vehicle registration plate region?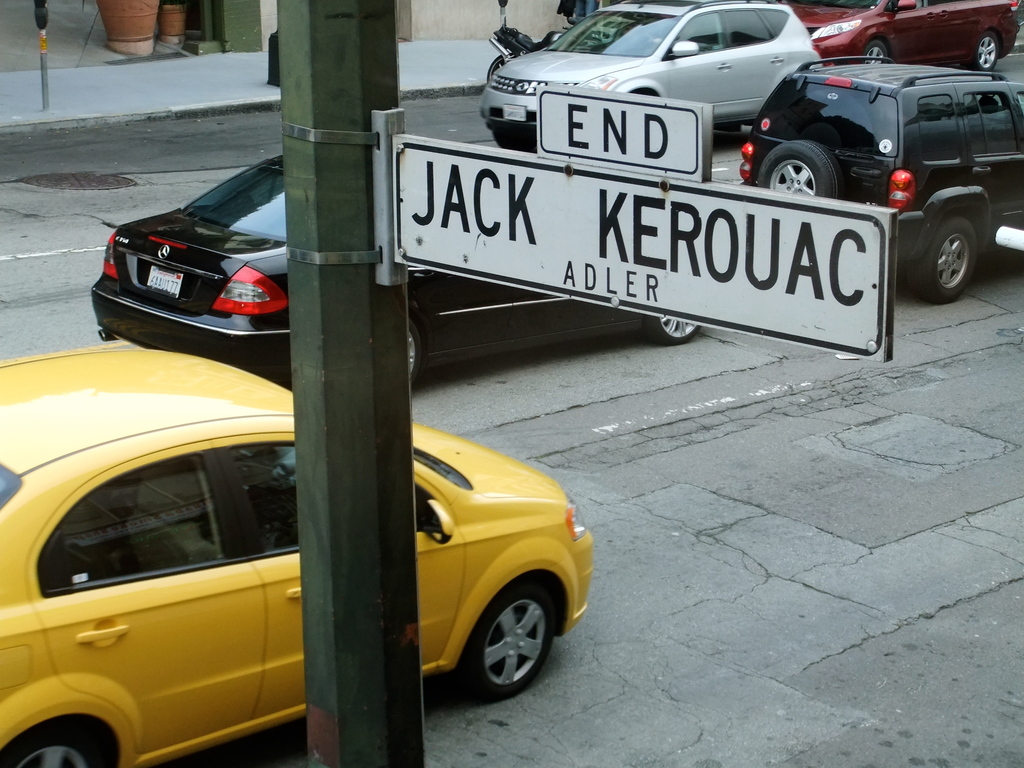
<region>504, 102, 529, 121</region>
